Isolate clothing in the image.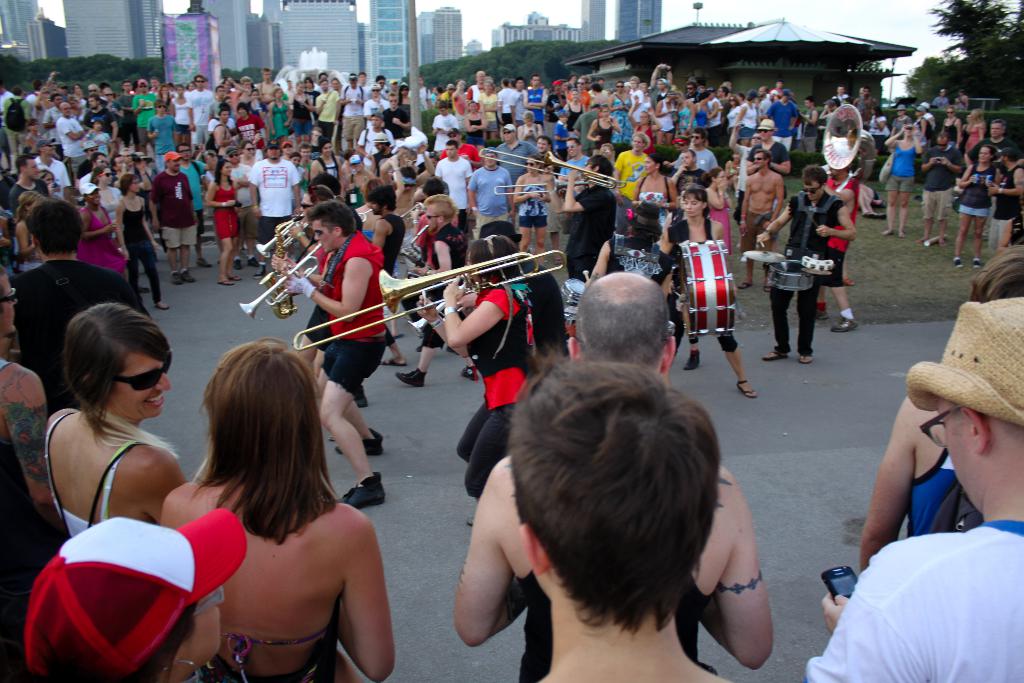
Isolated region: 414, 228, 480, 357.
